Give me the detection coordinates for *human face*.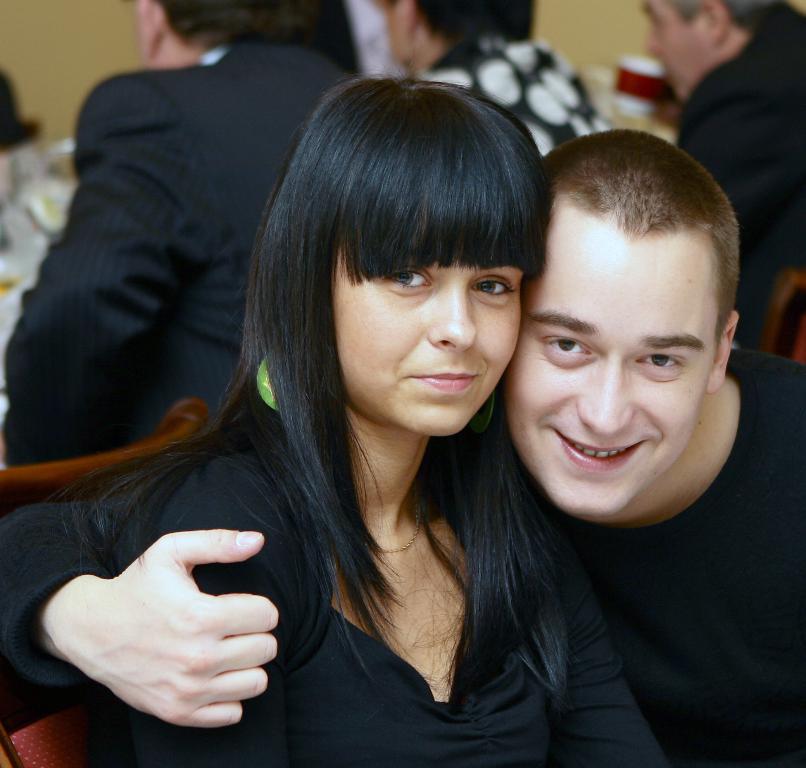
{"left": 333, "top": 241, "right": 526, "bottom": 441}.
